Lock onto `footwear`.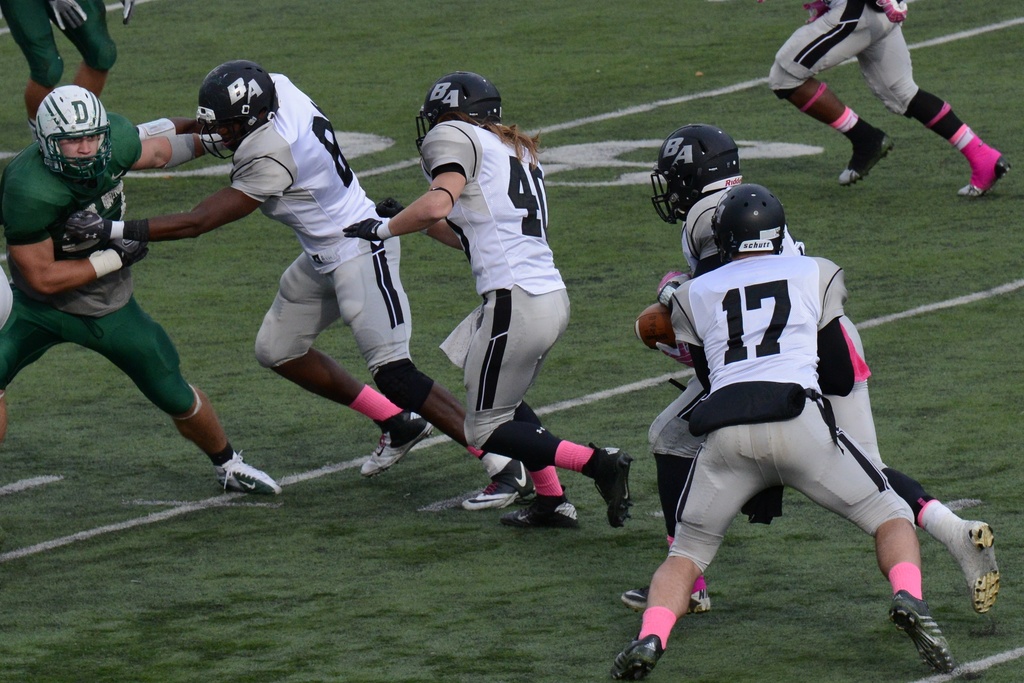
Locked: [x1=362, y1=403, x2=434, y2=478].
